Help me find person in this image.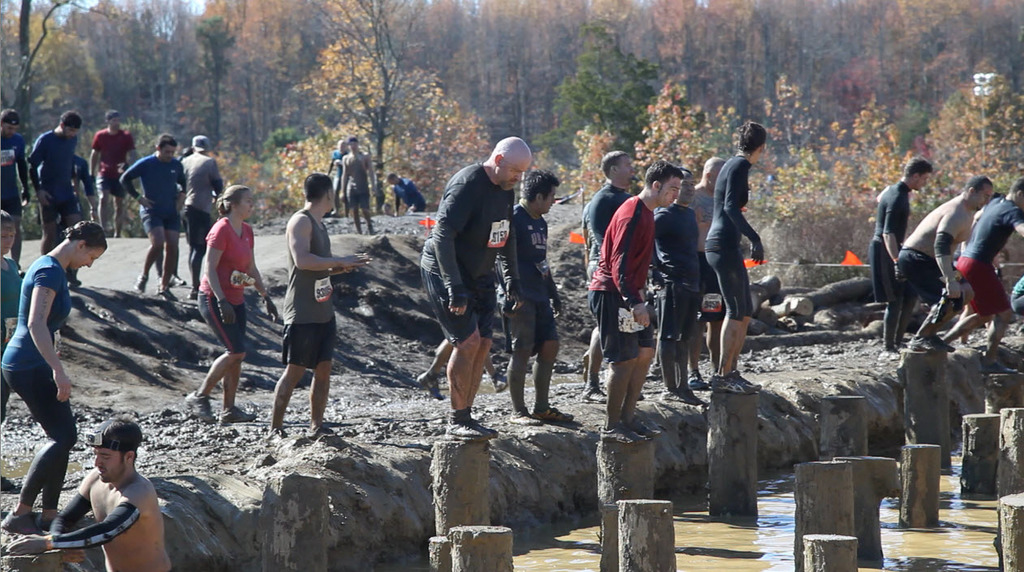
Found it: x1=385 y1=169 x2=427 y2=217.
